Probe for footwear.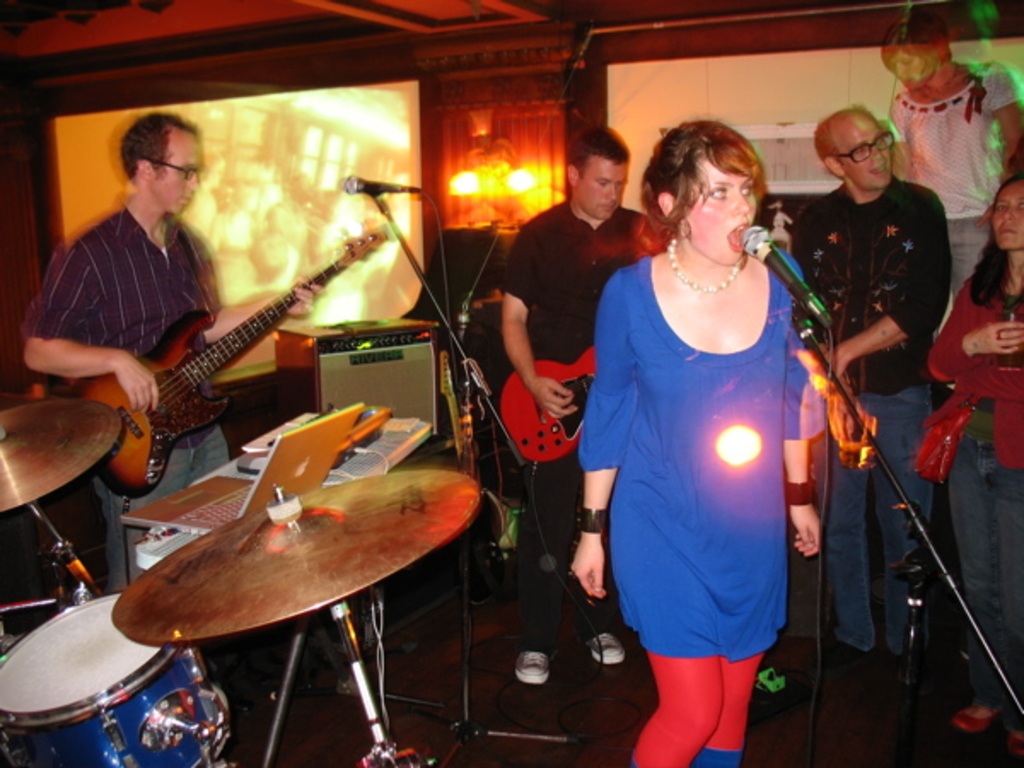
Probe result: 587,628,626,662.
